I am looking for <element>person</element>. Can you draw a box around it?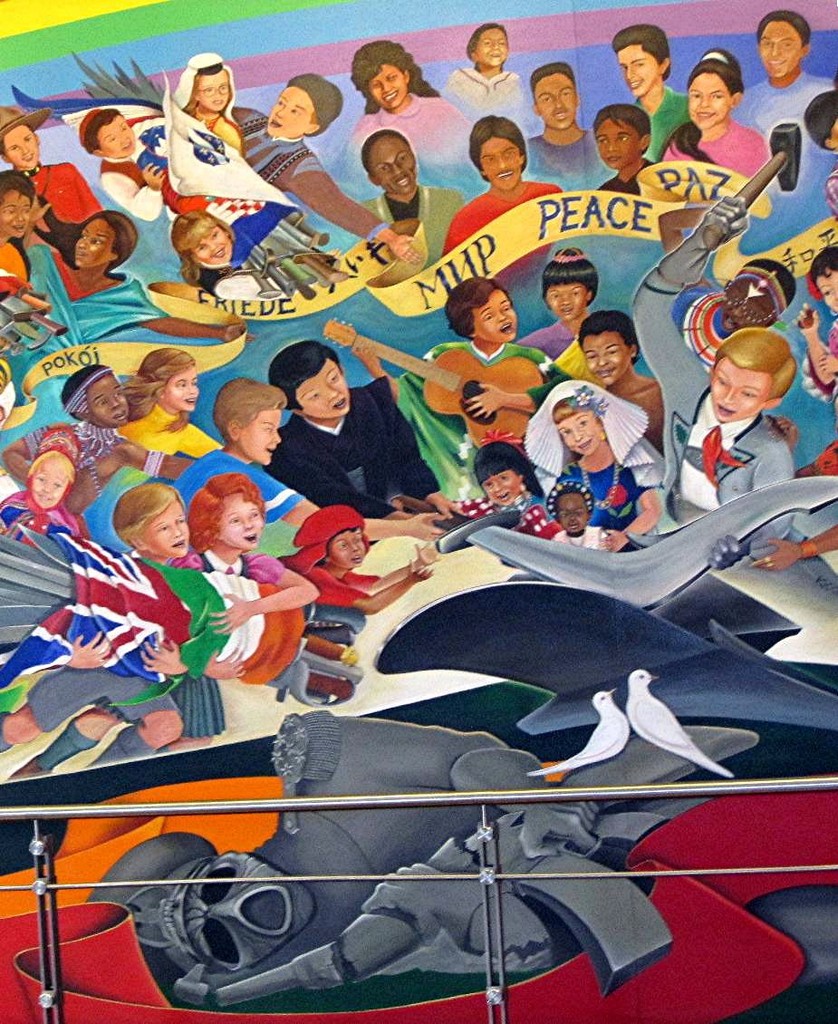
Sure, the bounding box is Rect(737, 1, 837, 150).
